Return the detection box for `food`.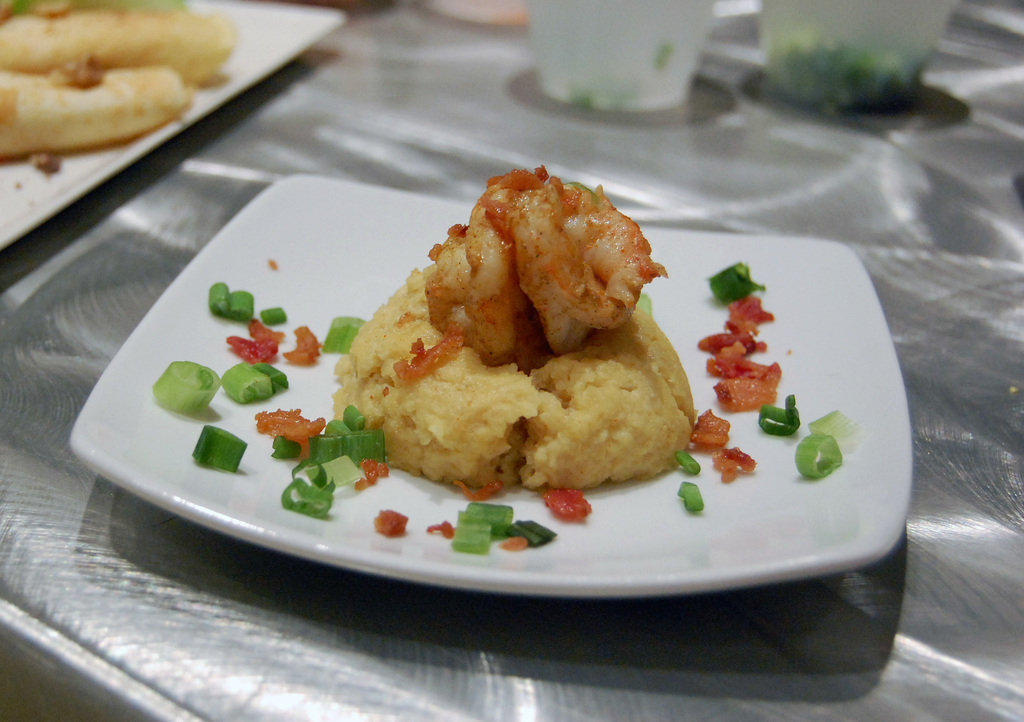
<box>805,410,864,450</box>.
